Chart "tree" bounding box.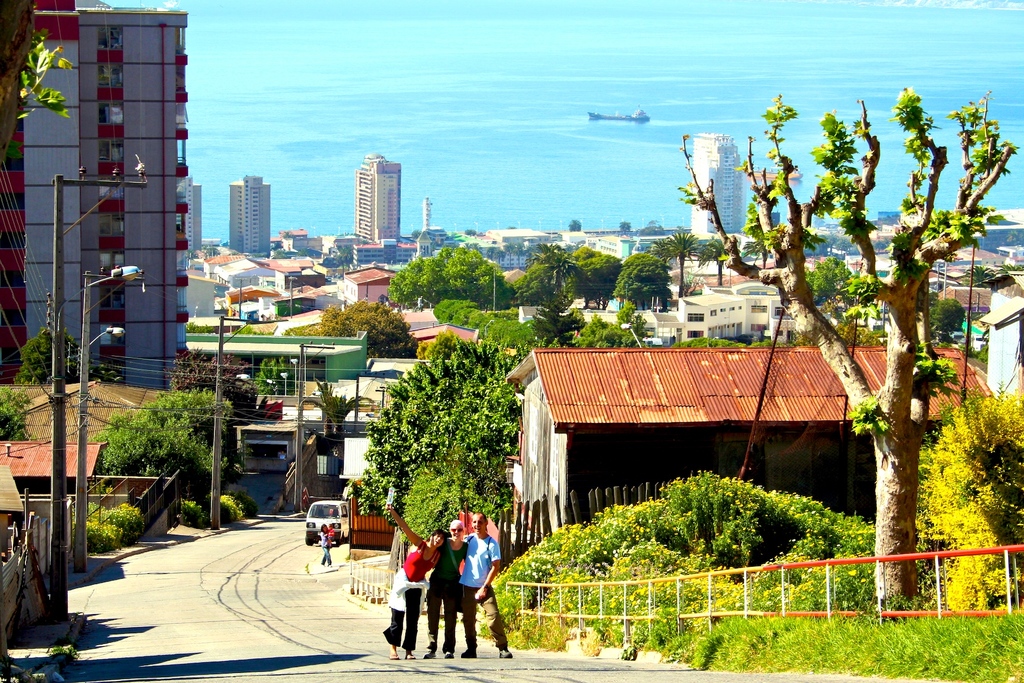
Charted: x1=163 y1=349 x2=262 y2=482.
